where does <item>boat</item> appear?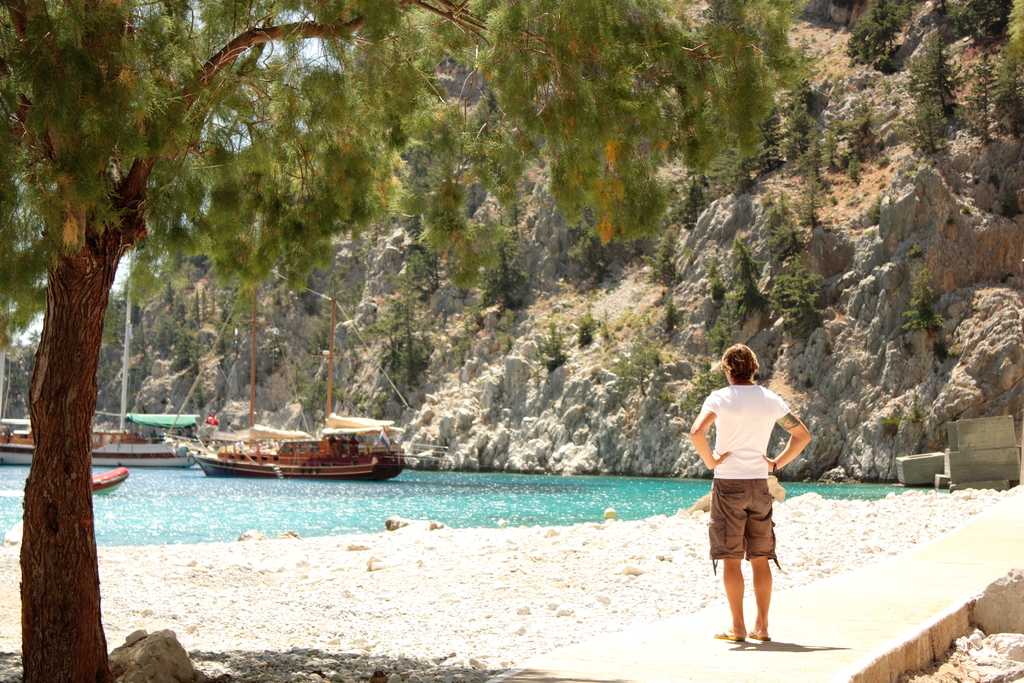
Appears at pyautogui.locateOnScreen(92, 466, 131, 495).
